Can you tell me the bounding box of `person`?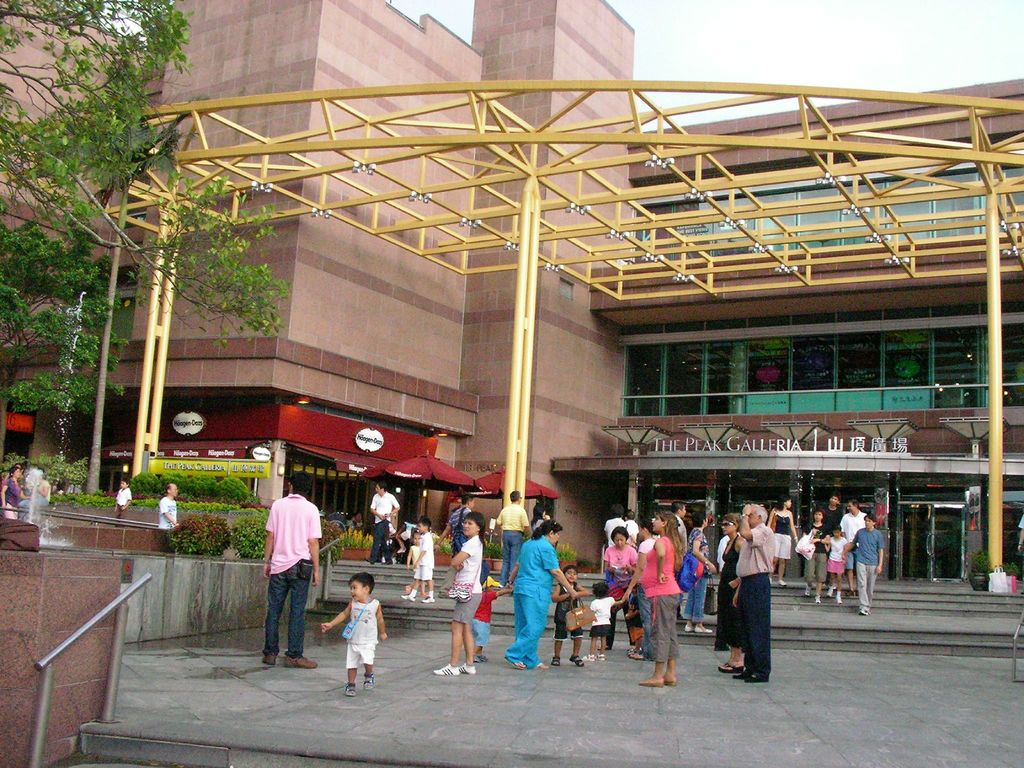
bbox=[318, 595, 383, 683].
